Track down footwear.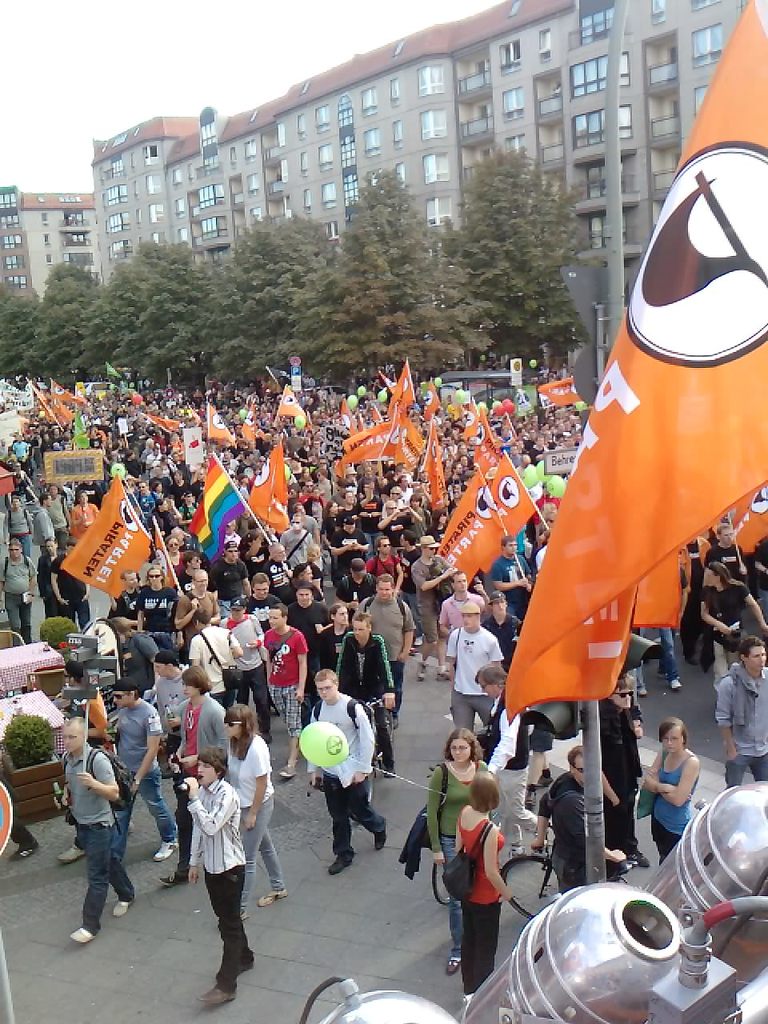
Tracked to BBox(156, 874, 184, 889).
